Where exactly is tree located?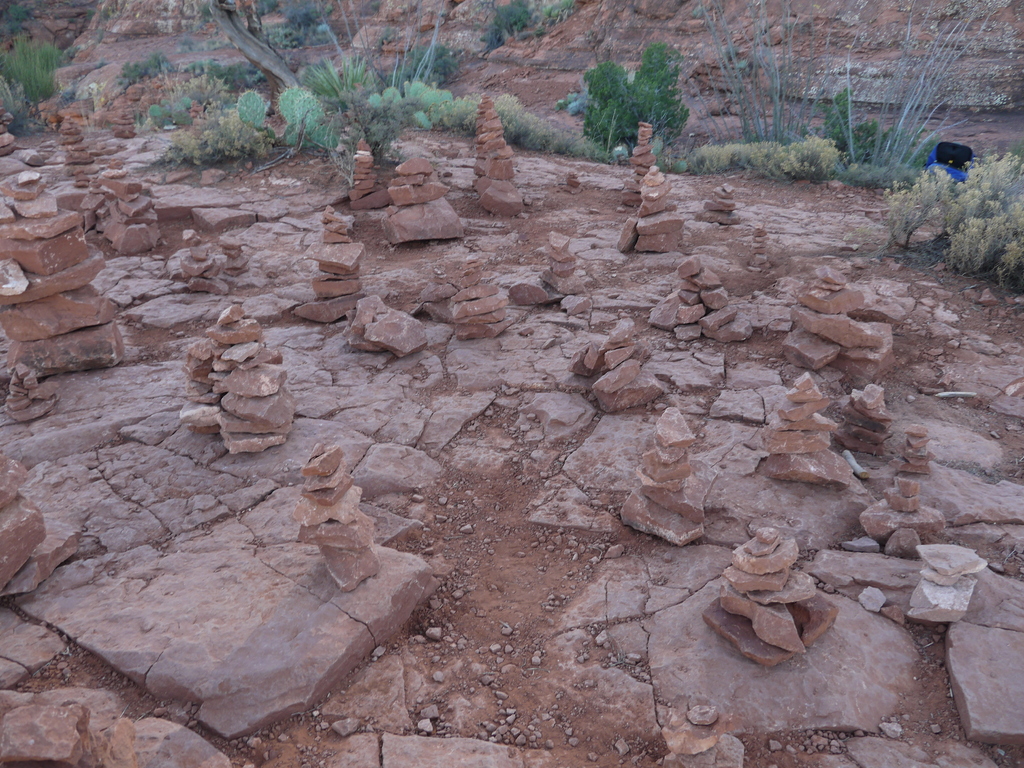
Its bounding box is <region>689, 0, 1000, 191</region>.
